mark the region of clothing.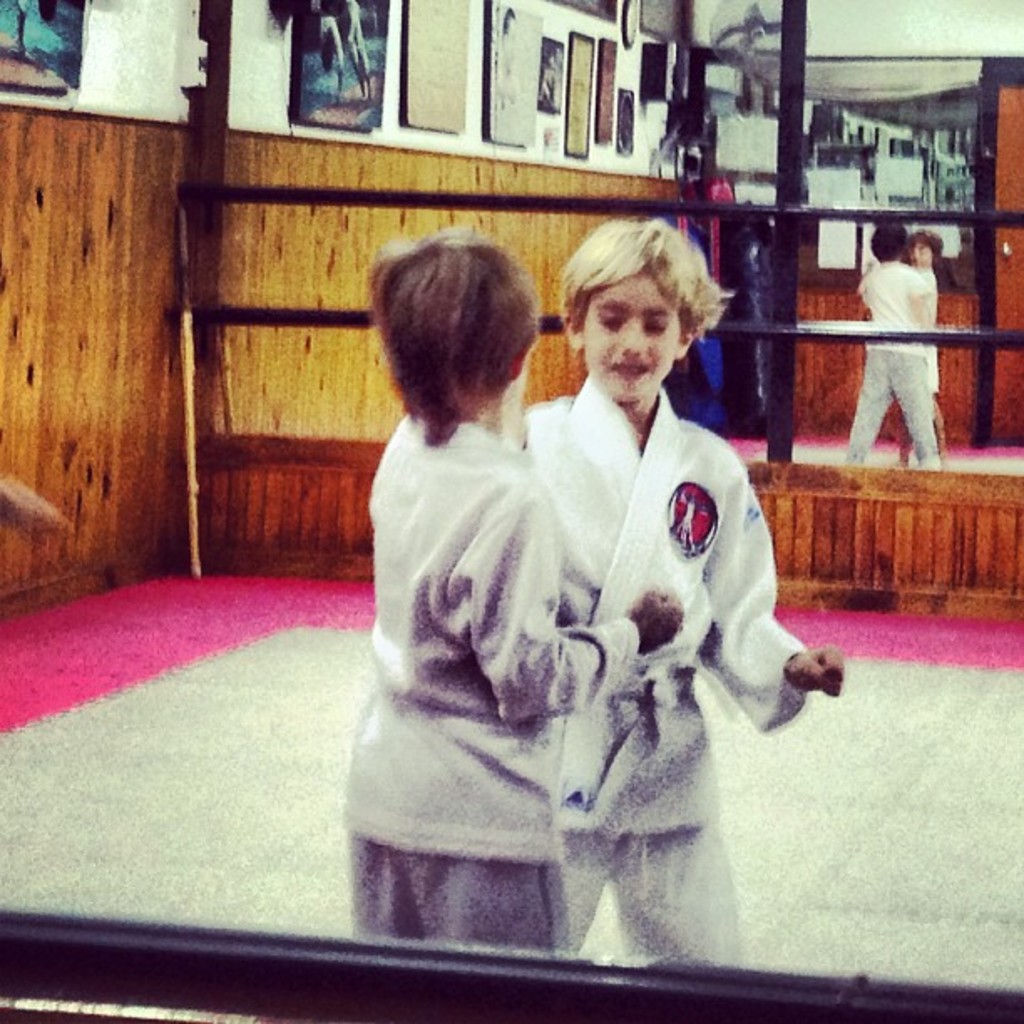
Region: (350,398,644,952).
